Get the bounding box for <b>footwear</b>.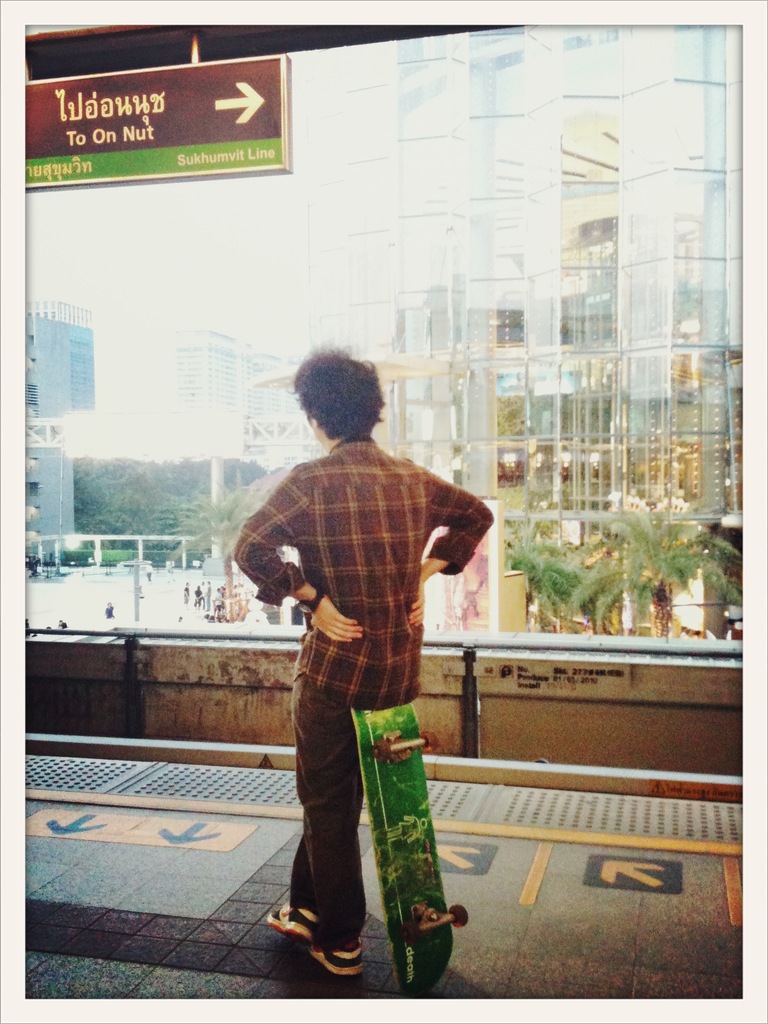
[x1=272, y1=896, x2=371, y2=980].
